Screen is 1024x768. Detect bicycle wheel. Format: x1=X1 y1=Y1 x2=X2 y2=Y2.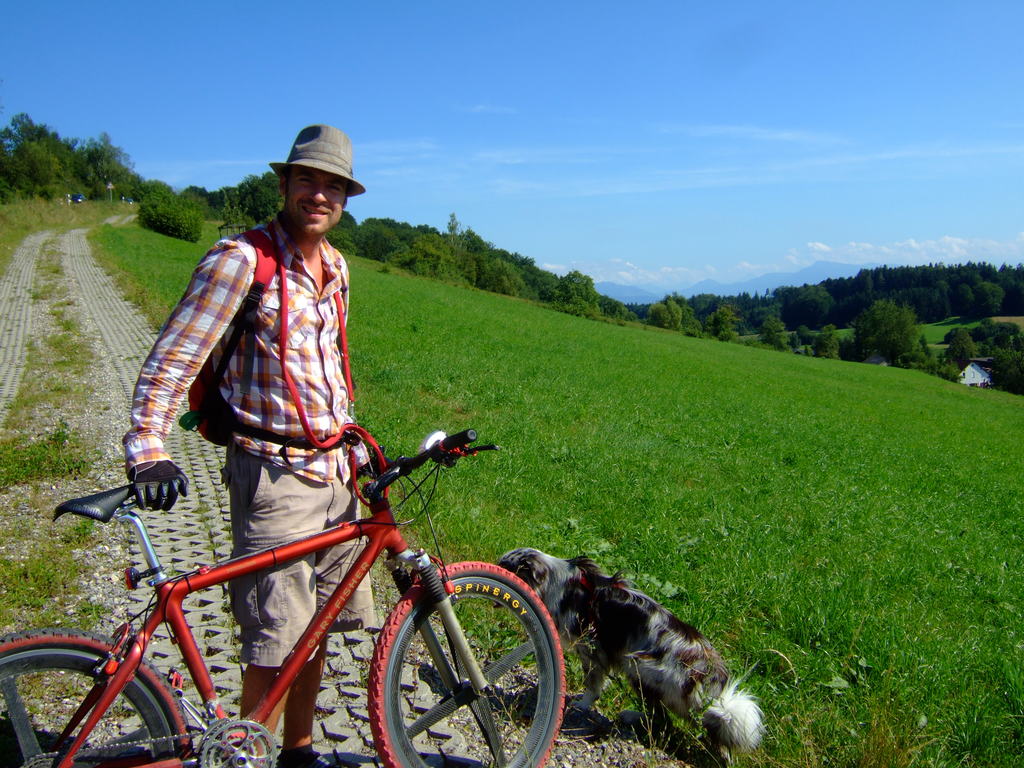
x1=0 y1=630 x2=193 y2=767.
